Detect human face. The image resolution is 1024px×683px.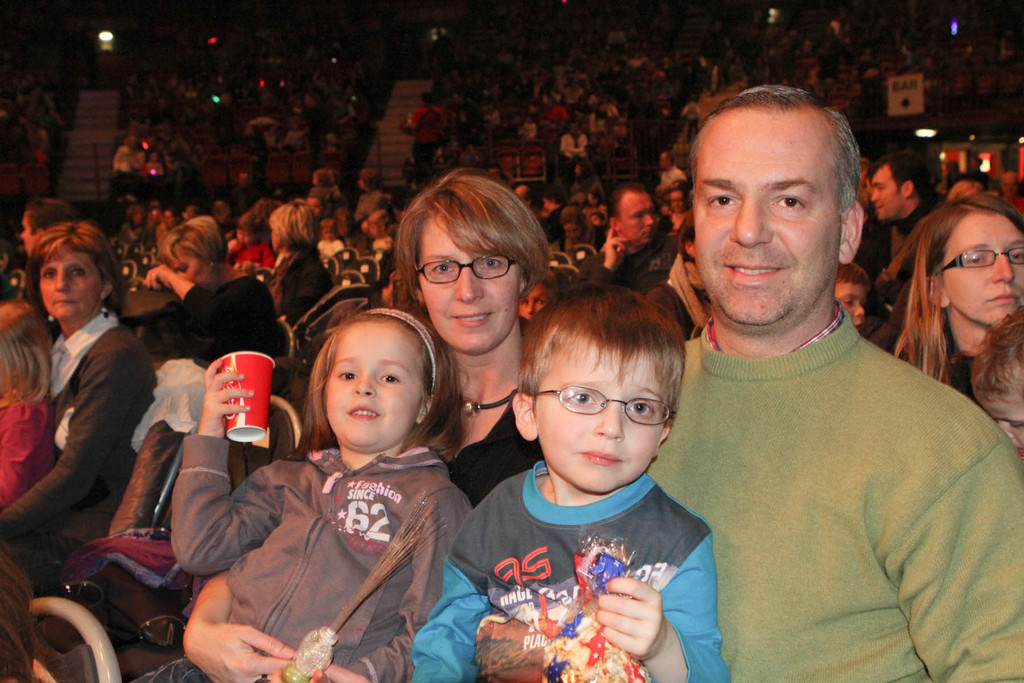
bbox=(534, 344, 666, 491).
